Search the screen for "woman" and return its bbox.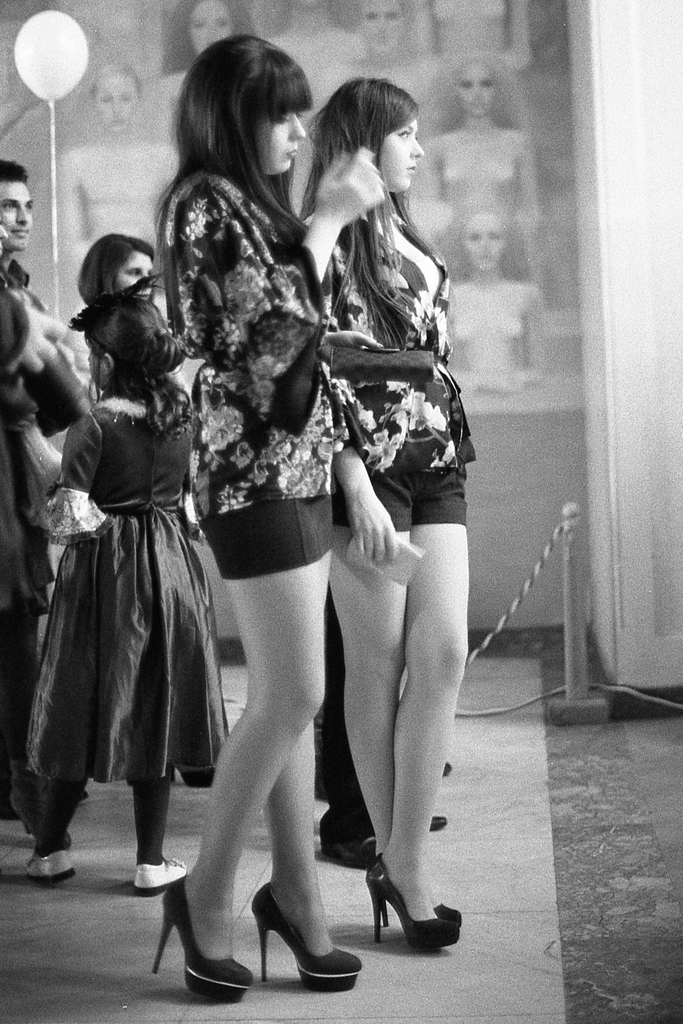
Found: [x1=283, y1=76, x2=475, y2=964].
